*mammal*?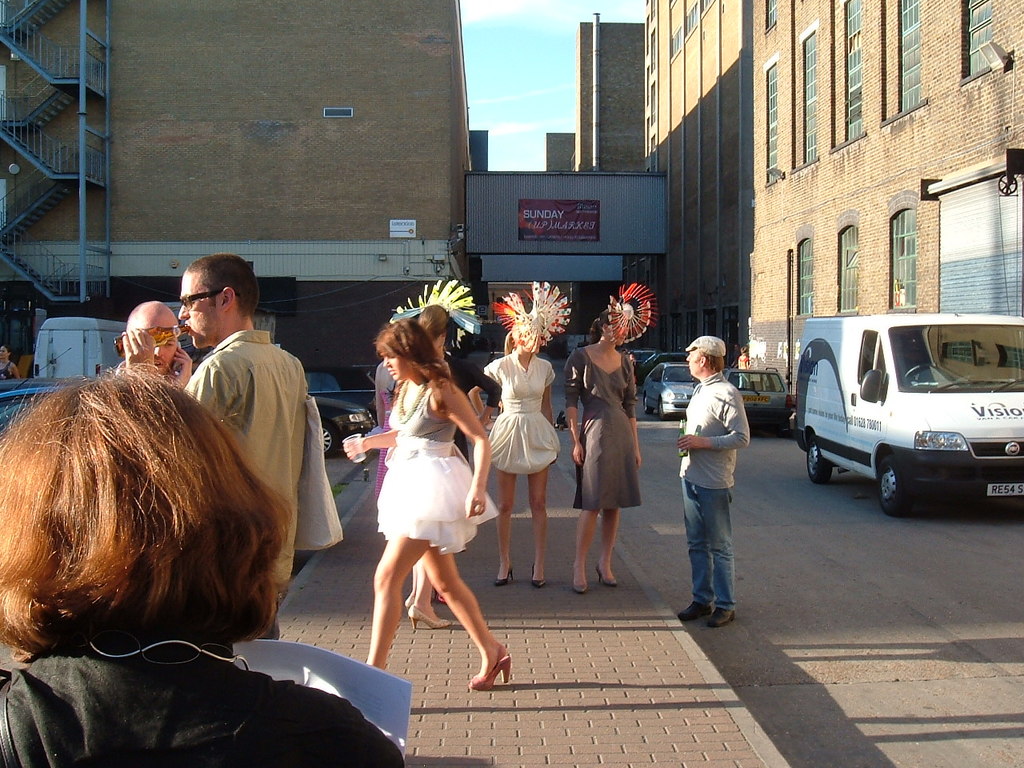
select_region(445, 333, 498, 601)
